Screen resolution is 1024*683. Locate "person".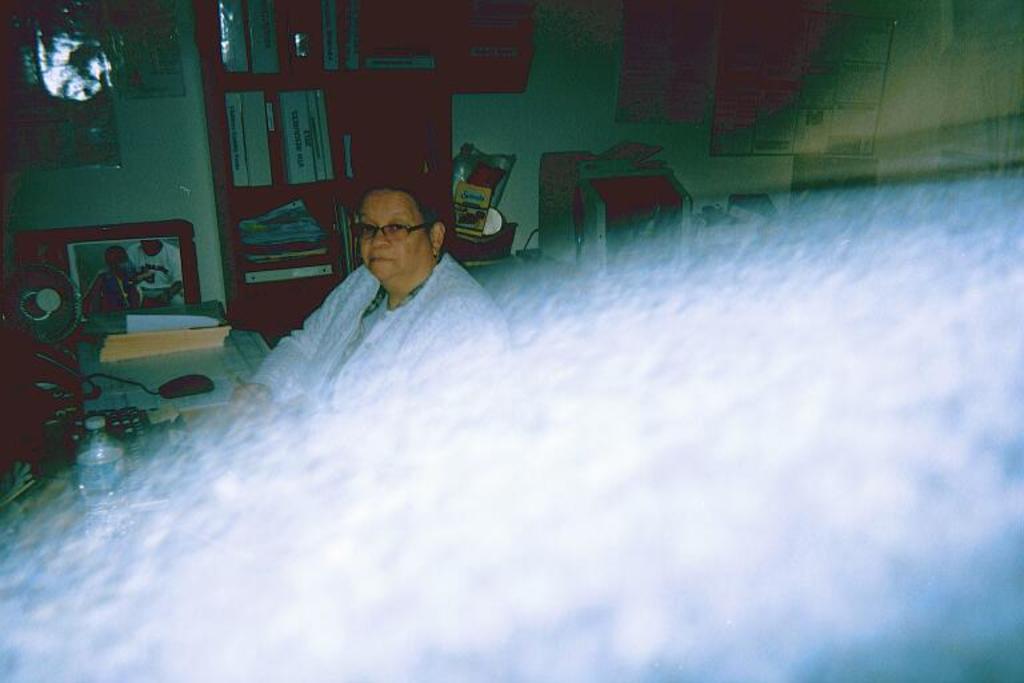
left=243, top=172, right=500, bottom=496.
